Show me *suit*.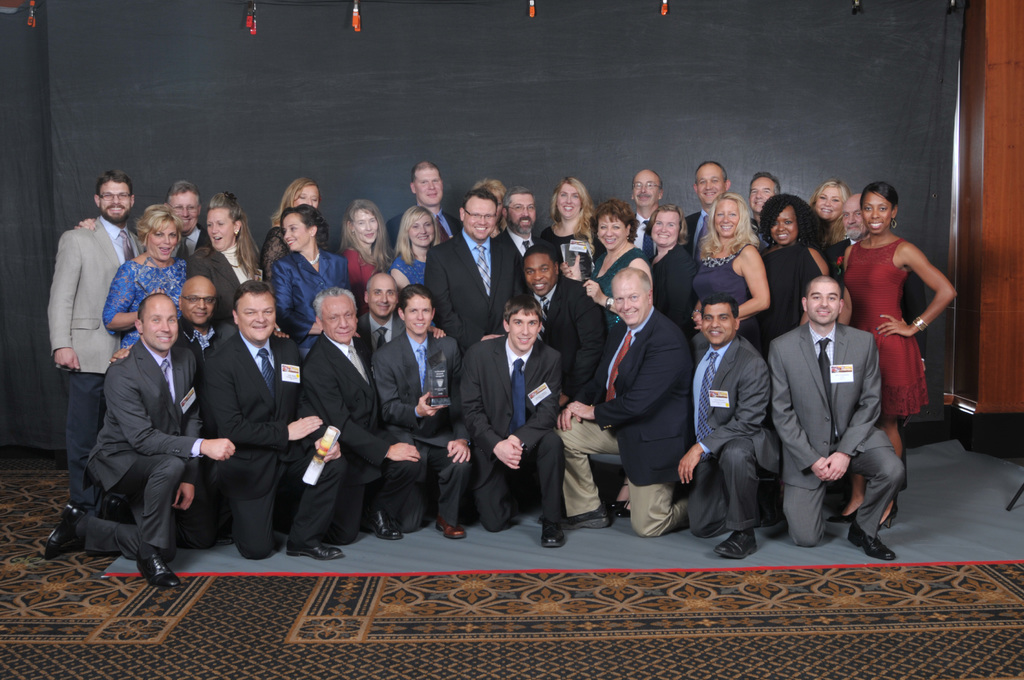
*suit* is here: [298, 329, 420, 543].
